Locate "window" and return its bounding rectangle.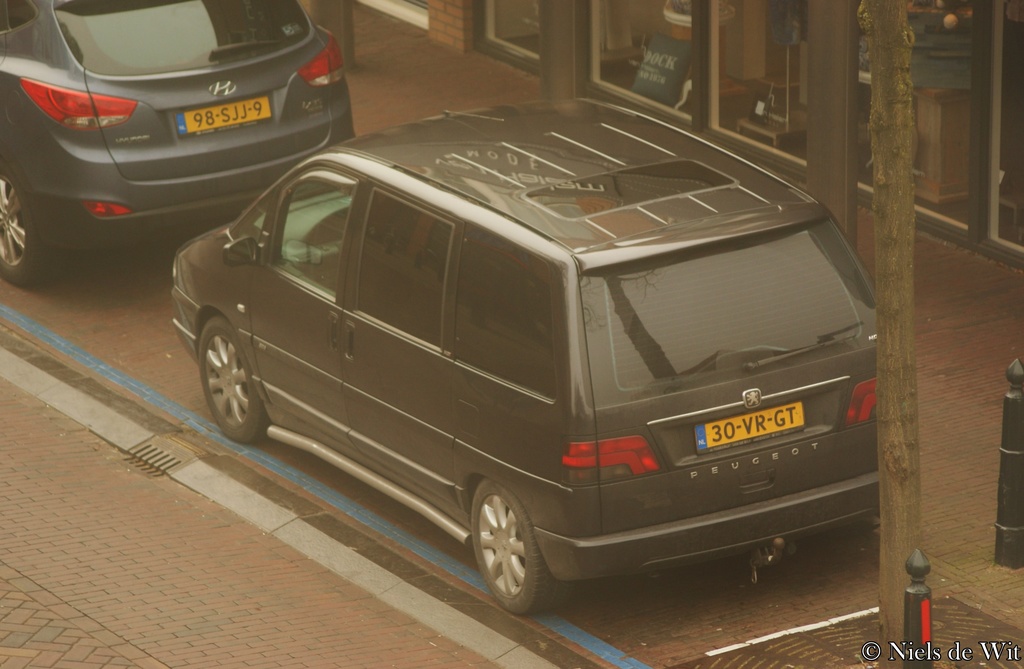
267:184:355:303.
